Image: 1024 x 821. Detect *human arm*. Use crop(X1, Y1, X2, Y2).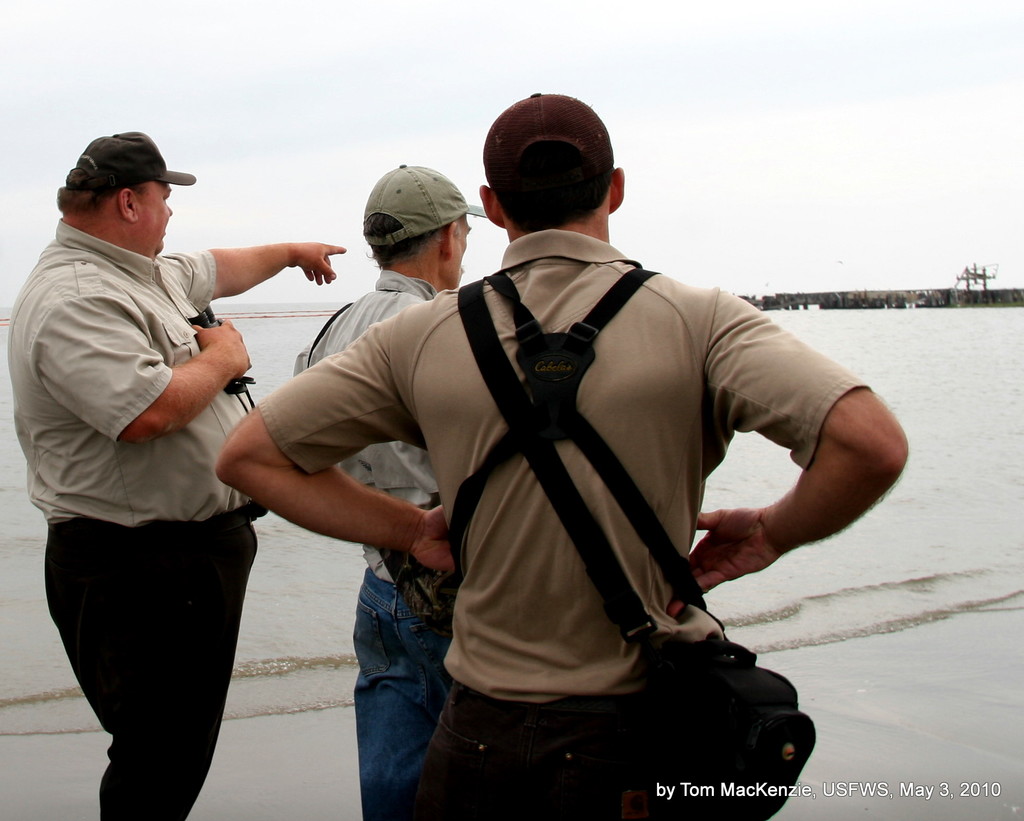
crop(34, 297, 255, 444).
